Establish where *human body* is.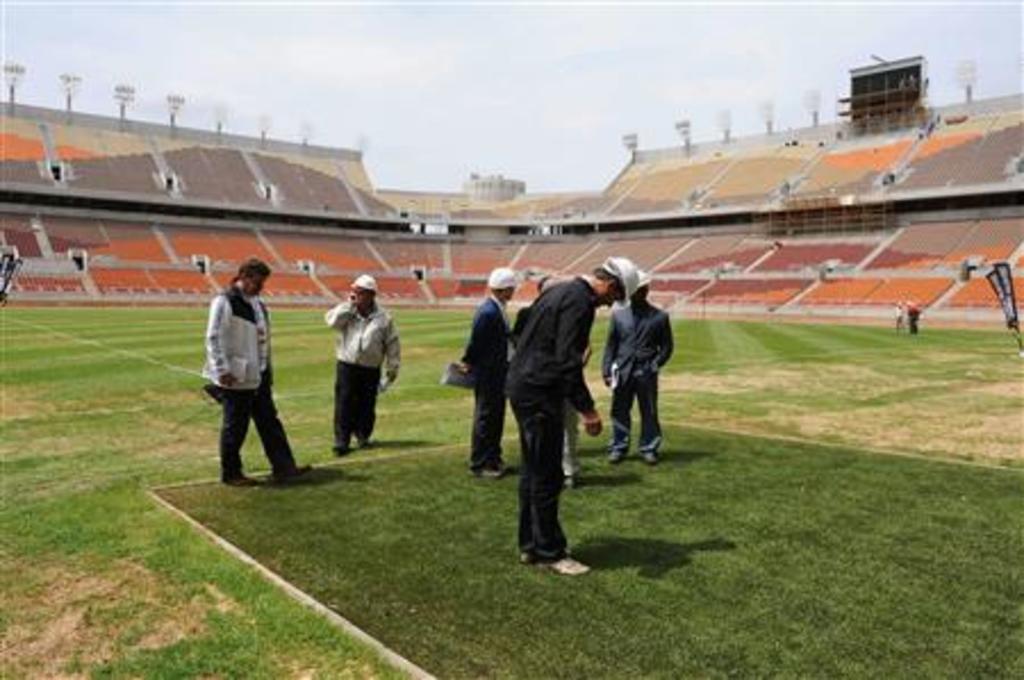
Established at box=[335, 268, 398, 450].
